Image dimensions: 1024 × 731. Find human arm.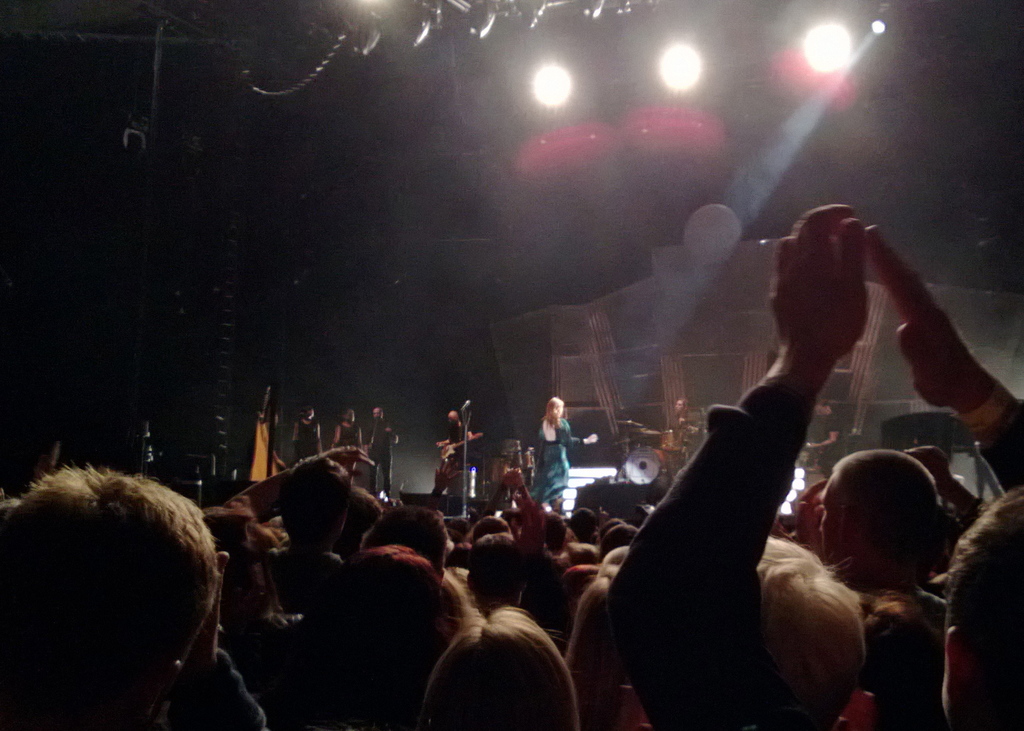
[868,229,1023,482].
